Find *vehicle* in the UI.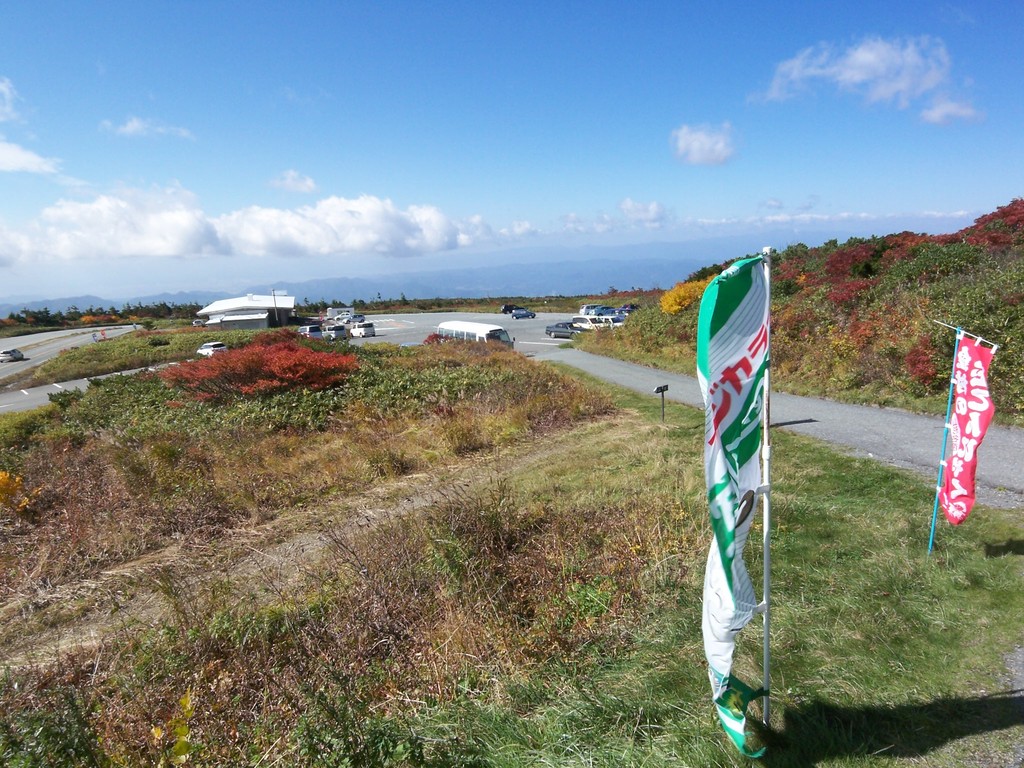
UI element at region(580, 302, 588, 317).
